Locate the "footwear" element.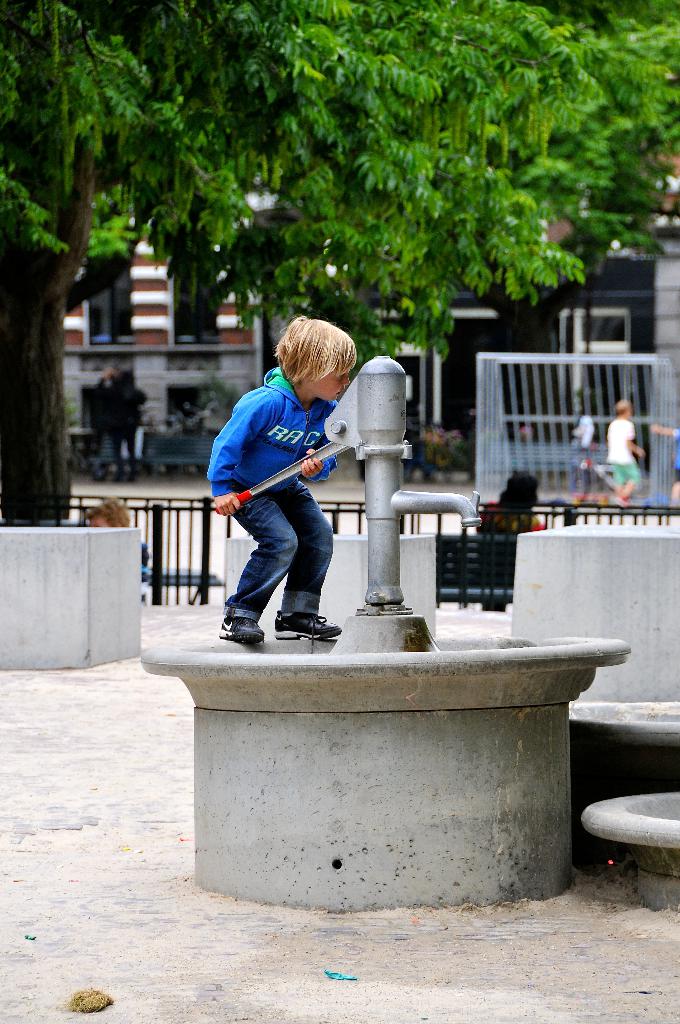
Element bbox: pyautogui.locateOnScreen(266, 613, 339, 638).
